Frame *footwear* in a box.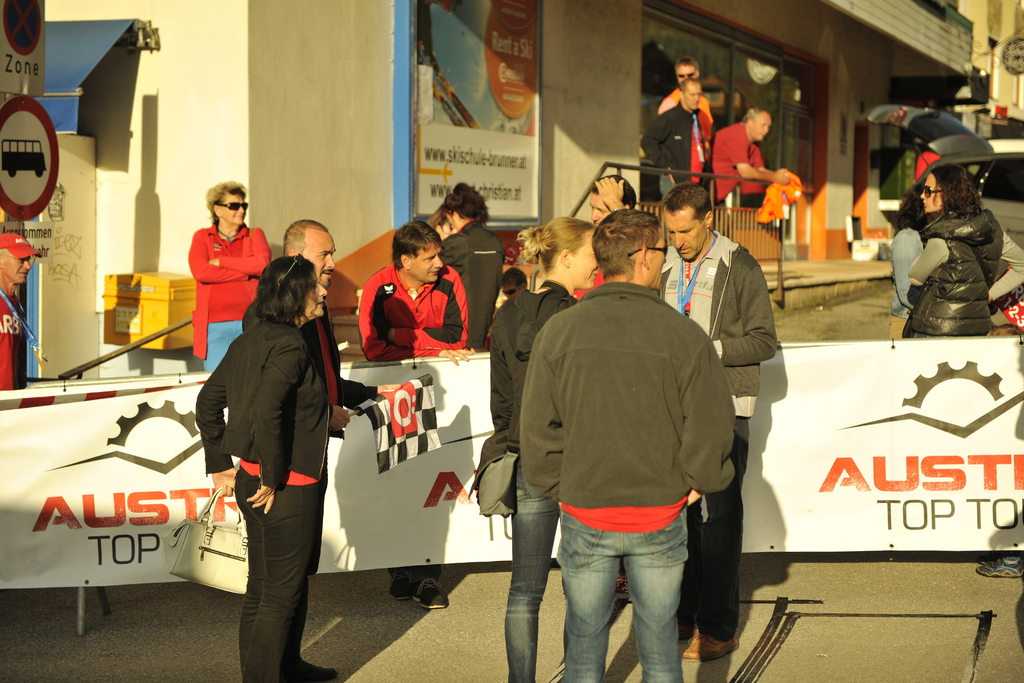
box=[416, 573, 452, 609].
